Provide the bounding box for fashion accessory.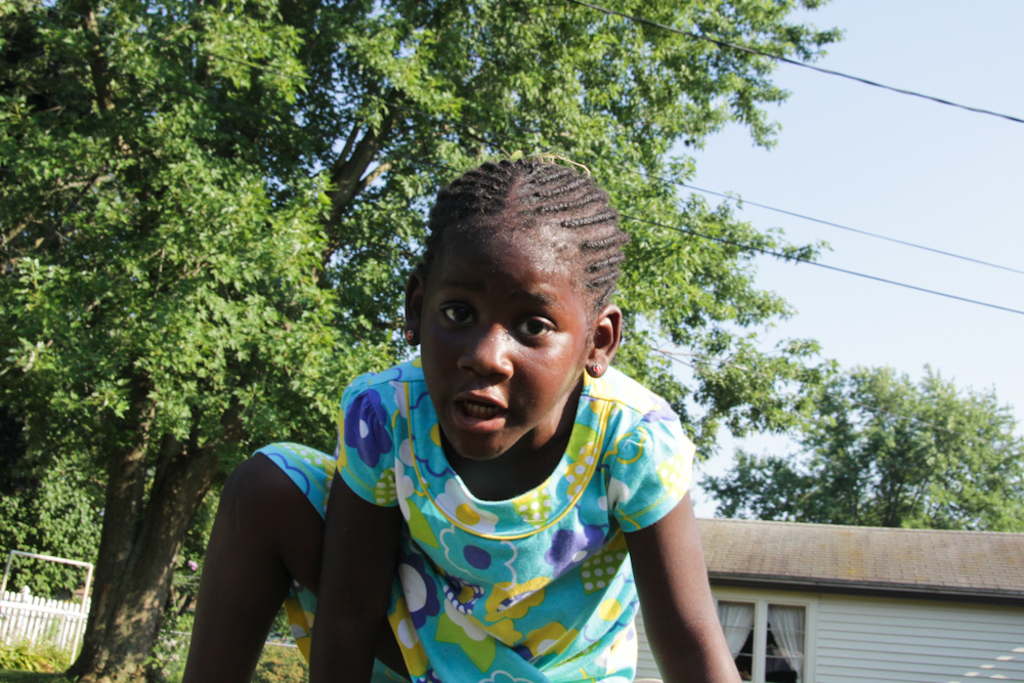
<region>399, 331, 412, 341</region>.
